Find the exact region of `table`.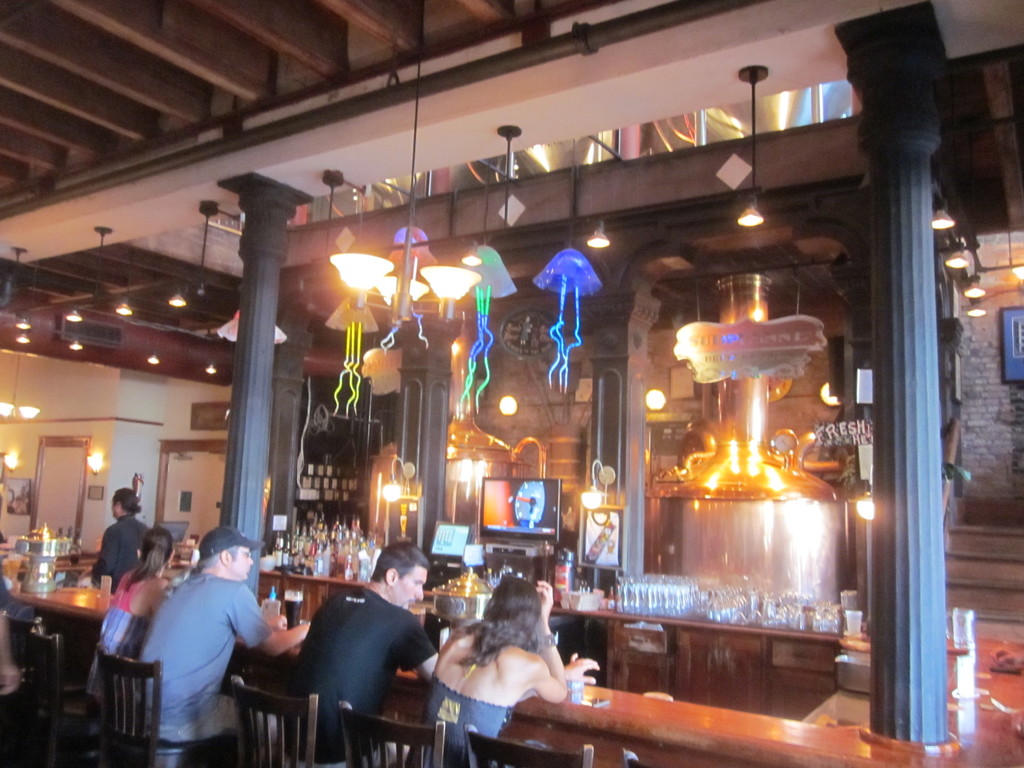
Exact region: [left=374, top=643, right=1023, bottom=767].
